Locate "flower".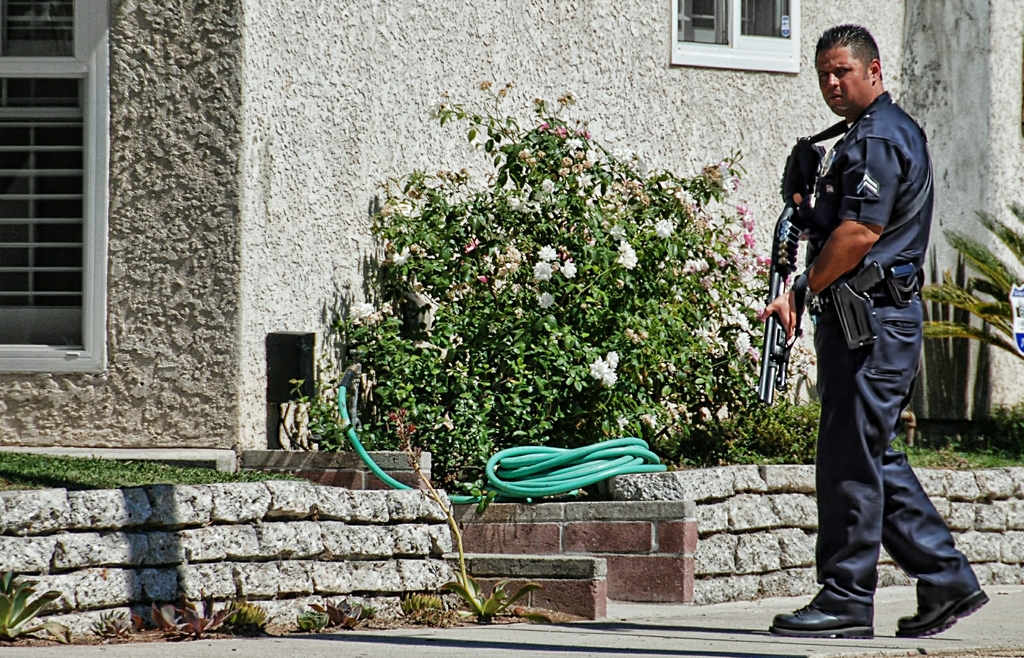
Bounding box: bbox(401, 201, 426, 221).
